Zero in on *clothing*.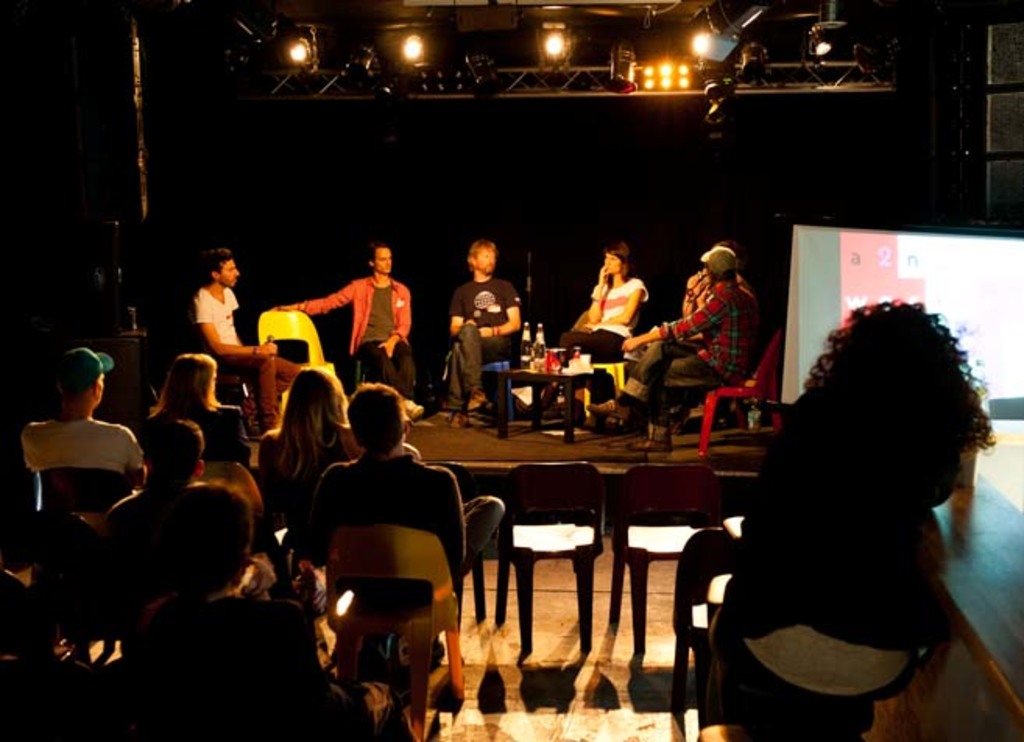
Zeroed in: {"left": 291, "top": 271, "right": 416, "bottom": 404}.
